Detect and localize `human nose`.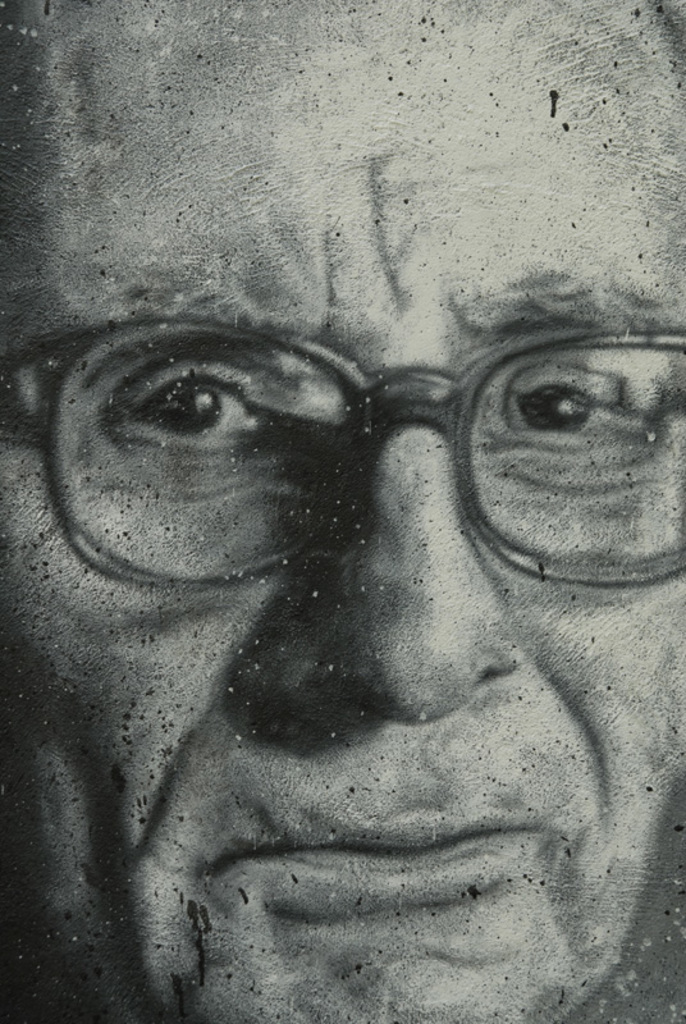
Localized at (x1=291, y1=451, x2=522, y2=717).
